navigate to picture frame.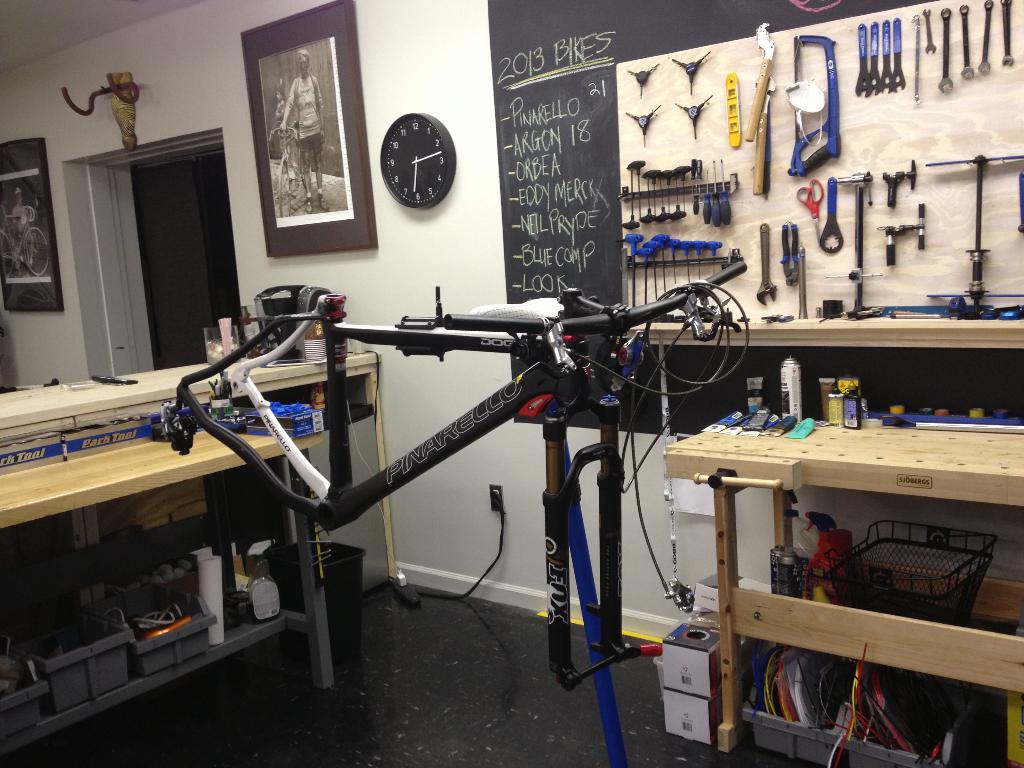
Navigation target: BBox(0, 135, 65, 318).
